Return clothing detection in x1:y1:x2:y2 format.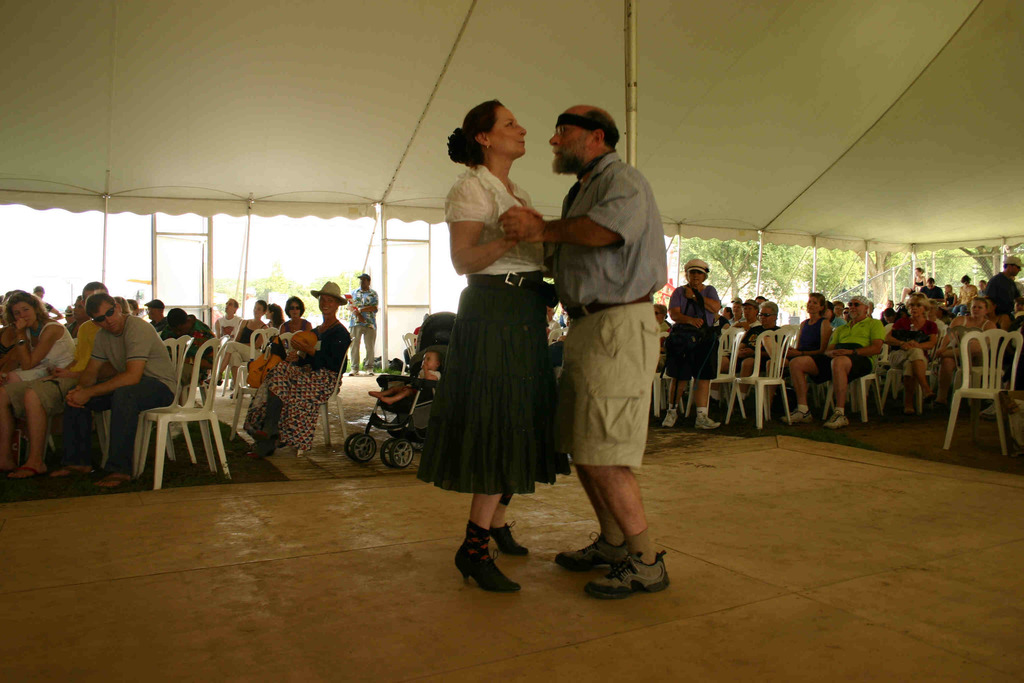
150:318:184:341.
